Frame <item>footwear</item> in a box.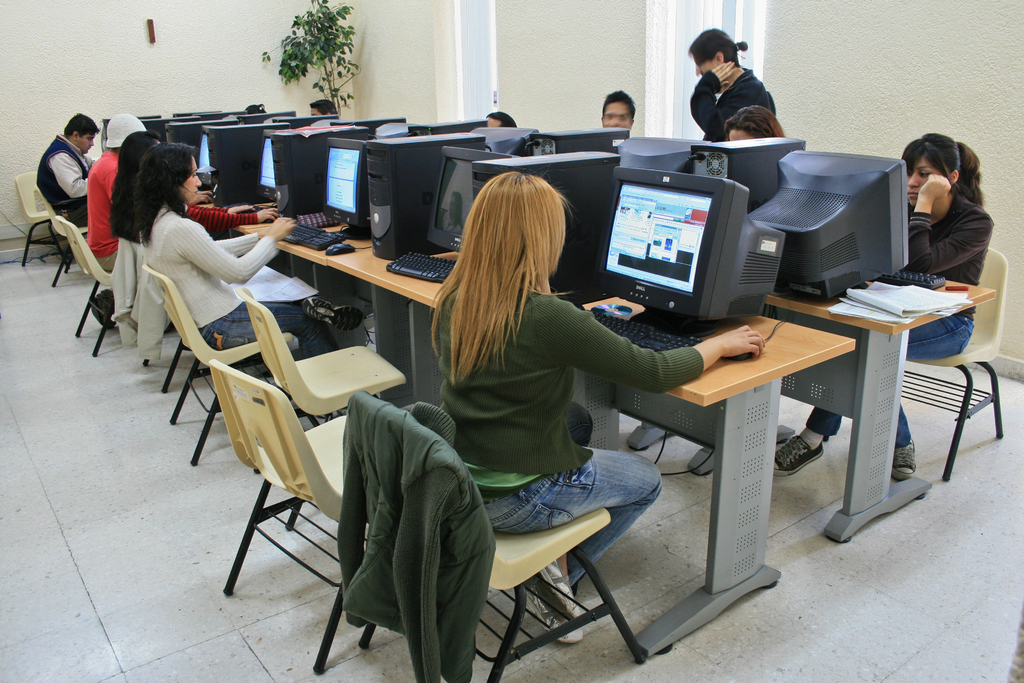
select_region(689, 441, 720, 480).
